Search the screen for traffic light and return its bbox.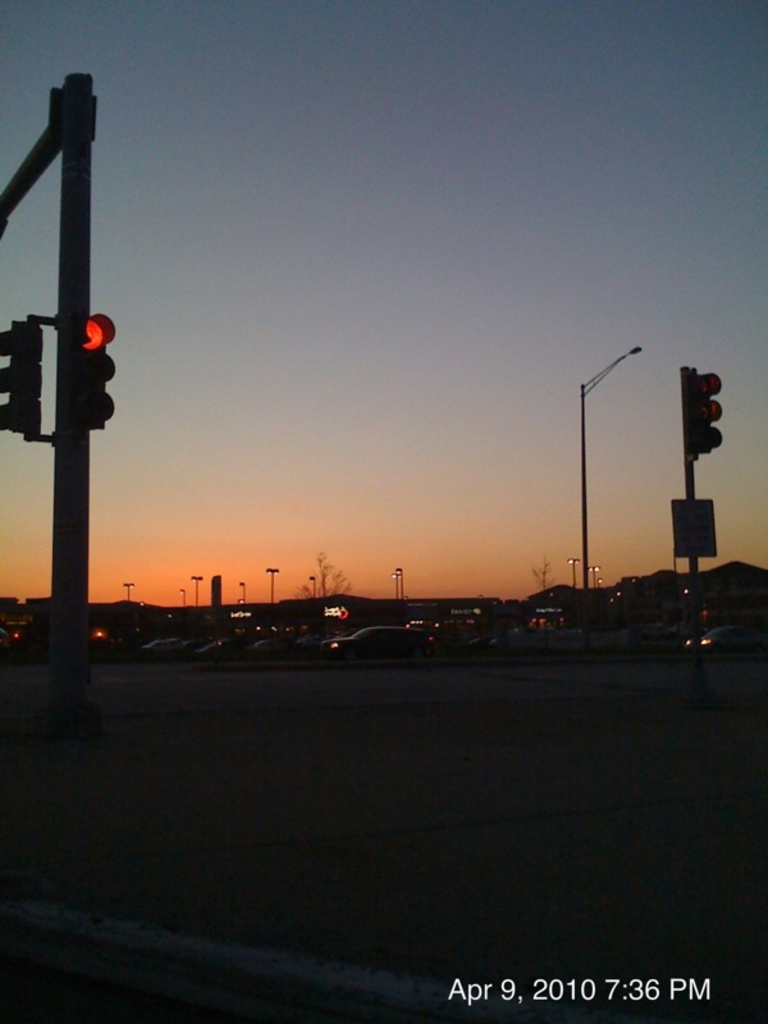
Found: locate(0, 317, 41, 435).
